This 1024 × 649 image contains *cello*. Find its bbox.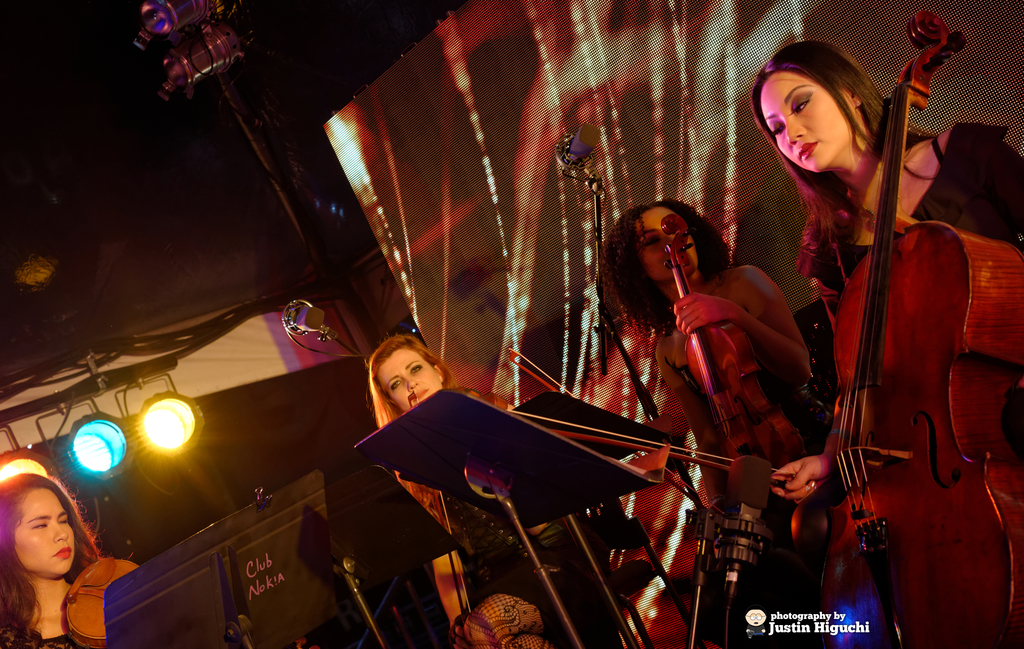
(x1=510, y1=217, x2=805, y2=513).
